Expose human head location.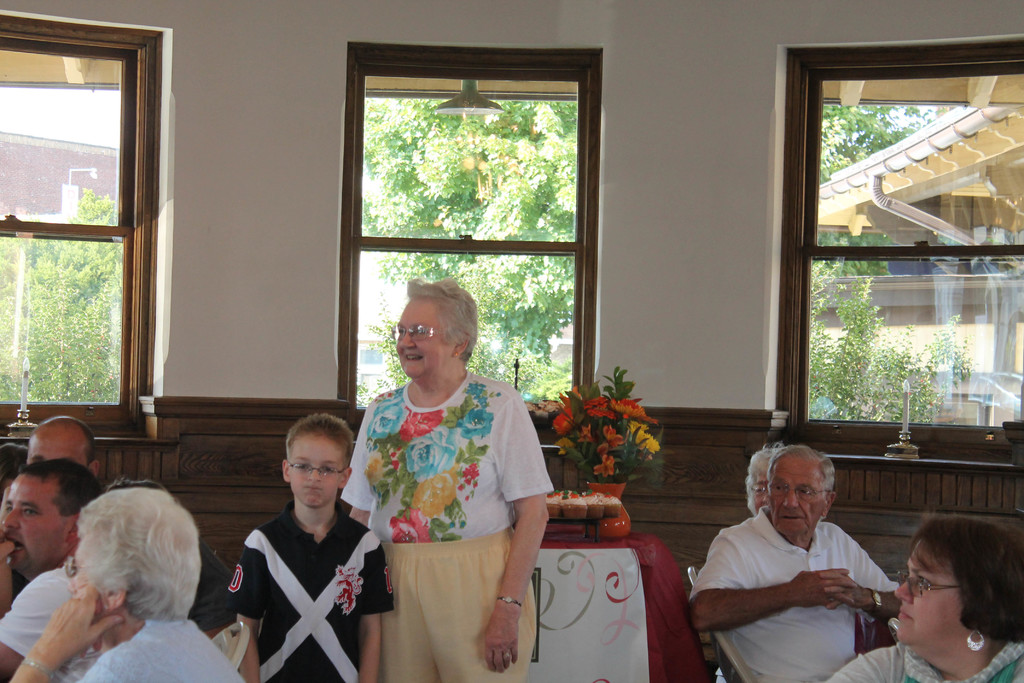
Exposed at box(0, 456, 109, 582).
